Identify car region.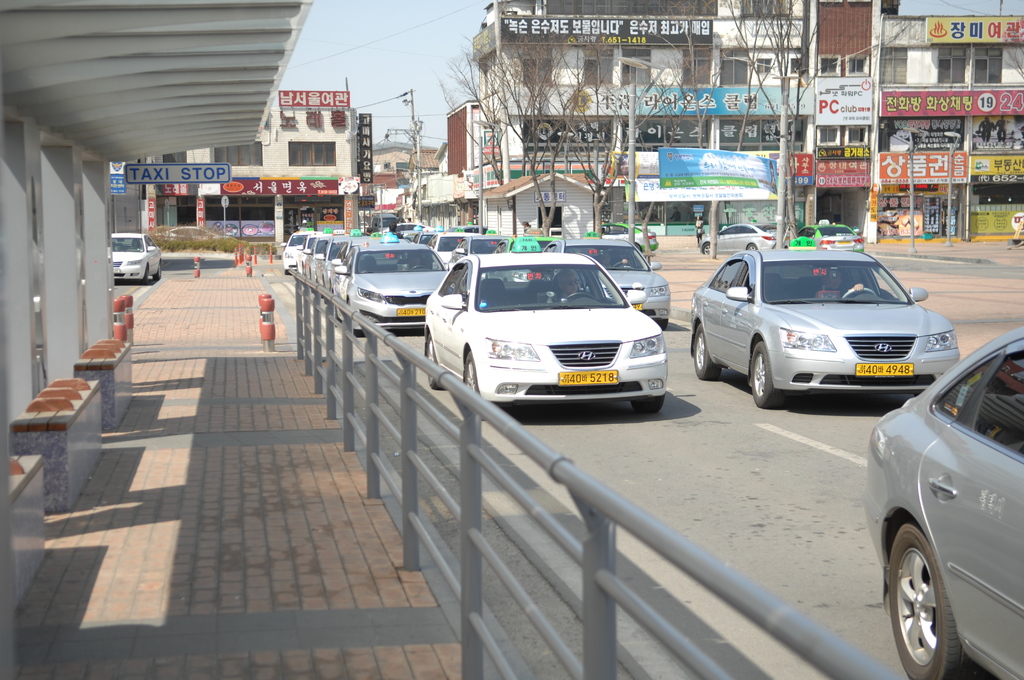
Region: select_region(109, 232, 163, 280).
